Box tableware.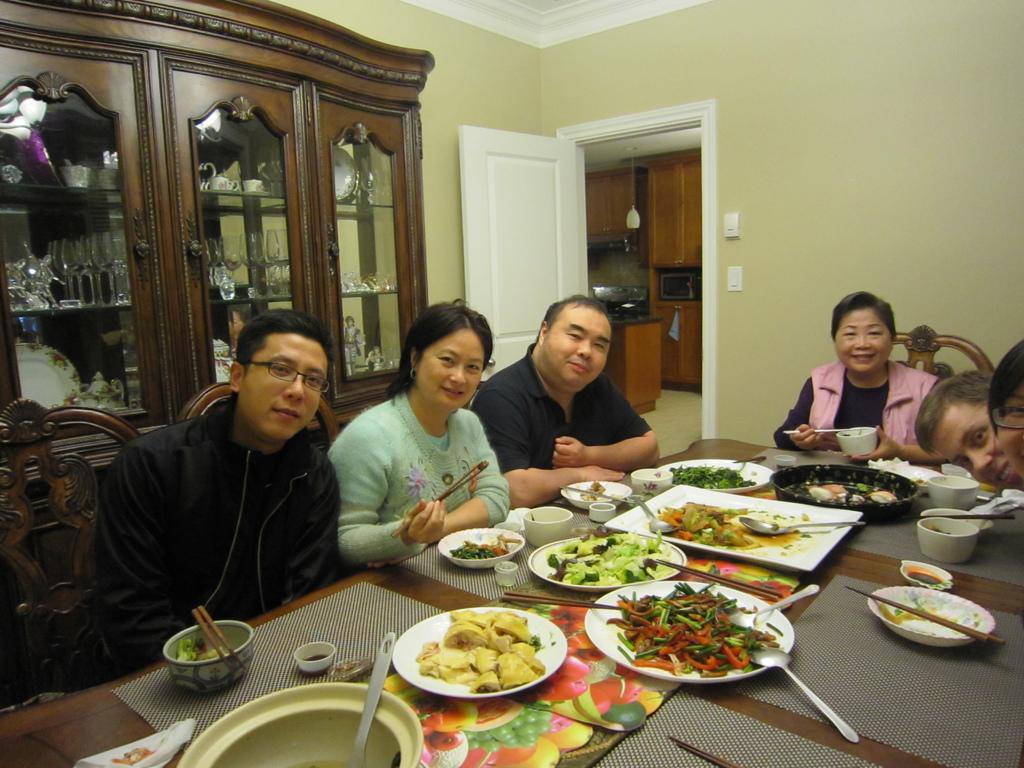
select_region(745, 644, 860, 744).
